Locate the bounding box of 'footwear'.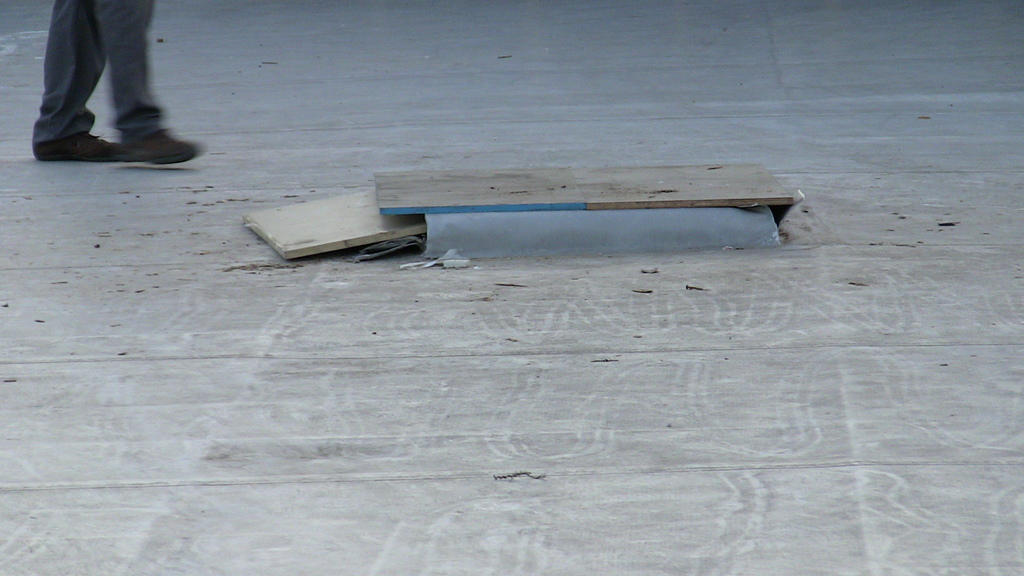
Bounding box: <box>35,131,114,160</box>.
